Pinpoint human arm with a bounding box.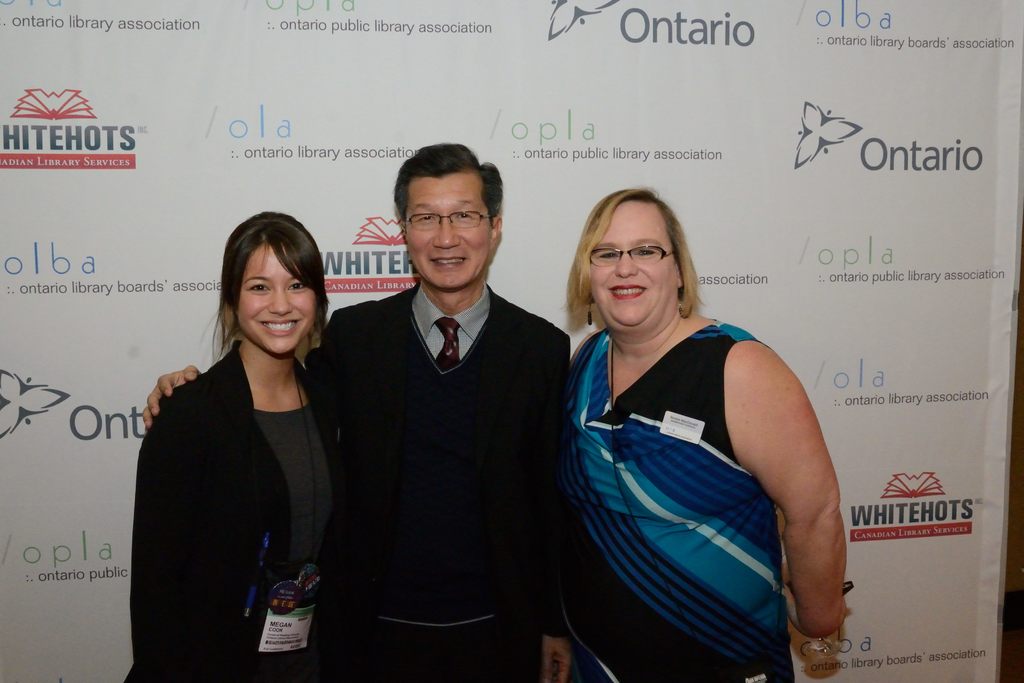
pyautogui.locateOnScreen(136, 391, 225, 682).
